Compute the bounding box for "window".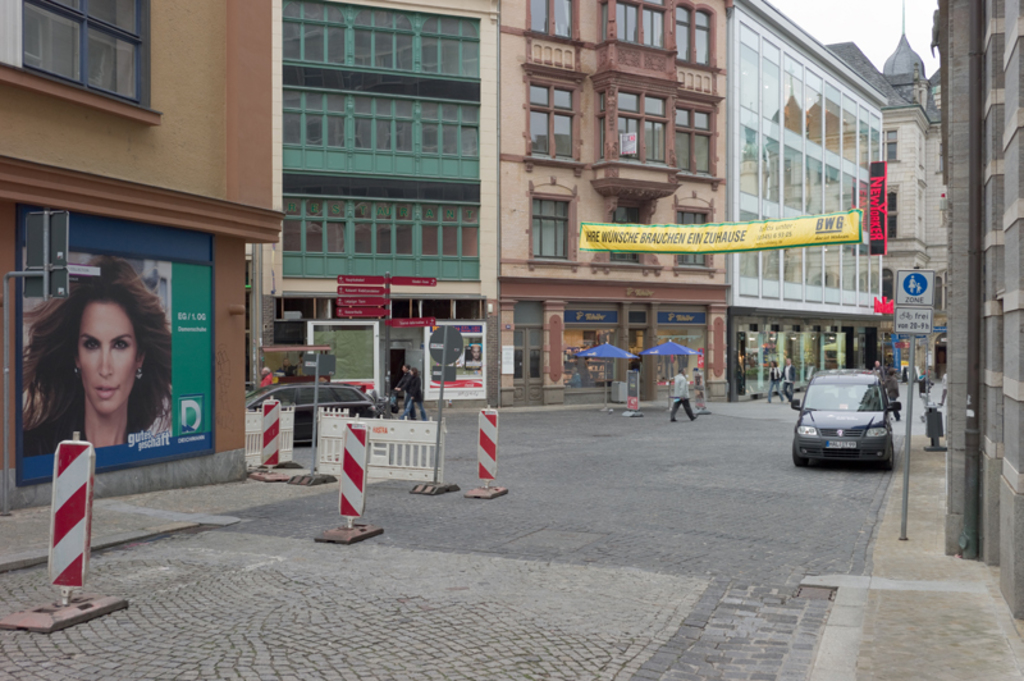
region(881, 127, 902, 160).
